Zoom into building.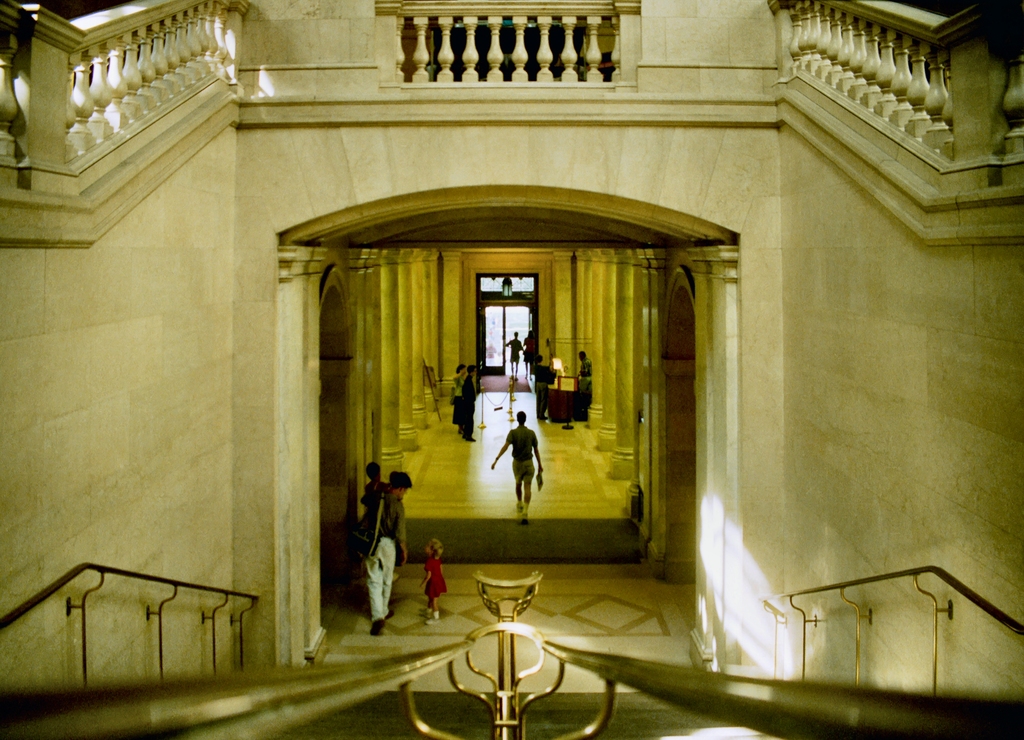
Zoom target: BBox(0, 0, 1023, 739).
